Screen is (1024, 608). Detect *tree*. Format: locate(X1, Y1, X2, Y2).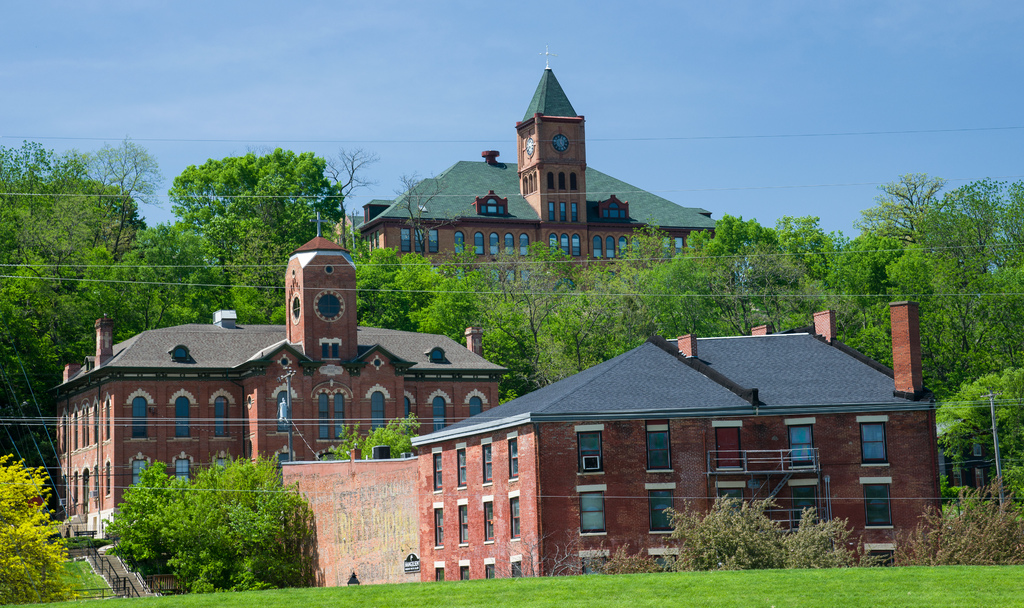
locate(324, 412, 416, 460).
